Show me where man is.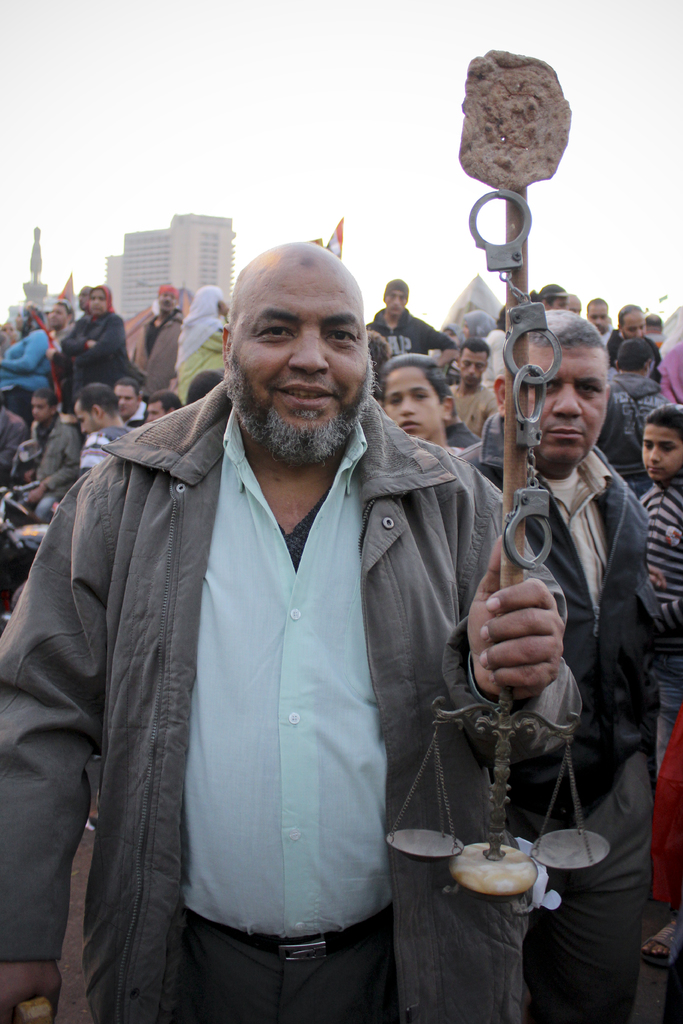
man is at rect(654, 314, 658, 343).
